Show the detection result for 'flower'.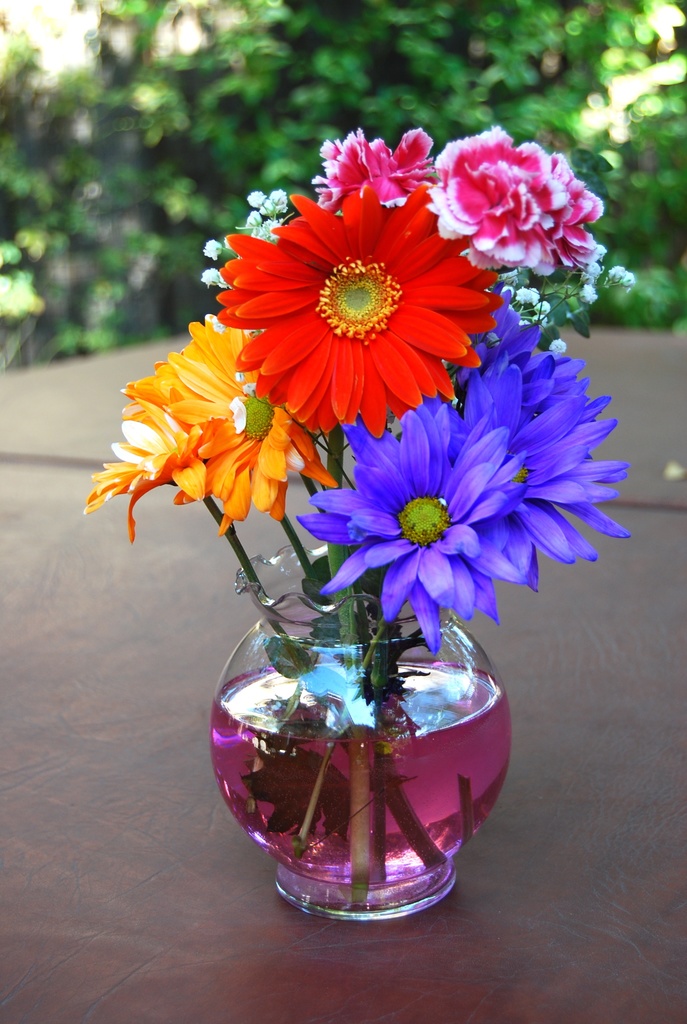
[left=445, top=109, right=622, bottom=280].
